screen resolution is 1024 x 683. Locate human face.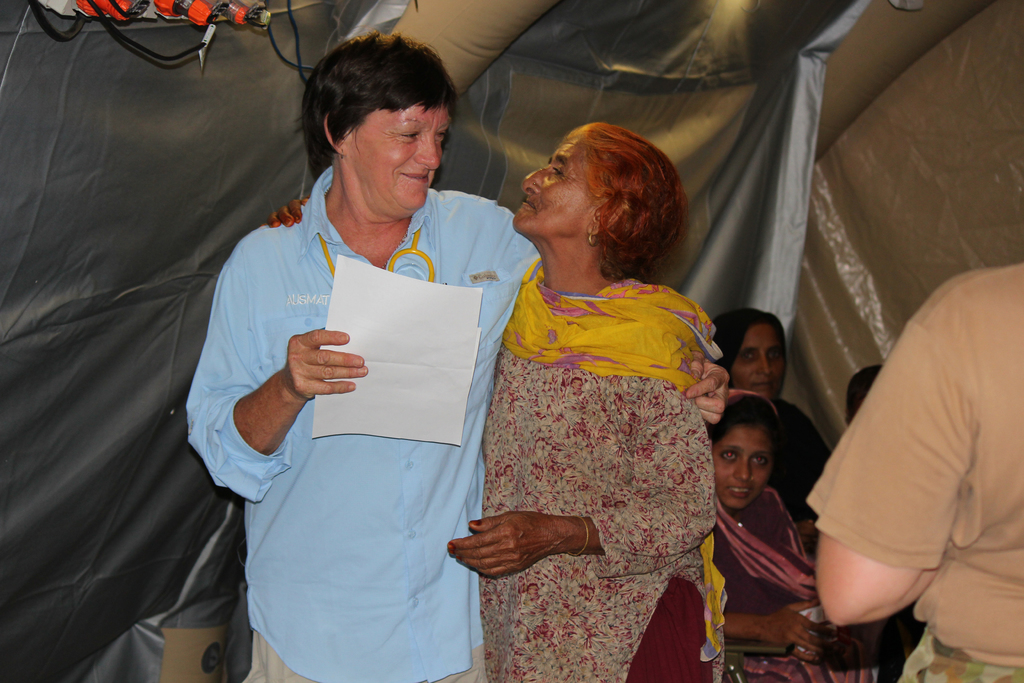
<box>714,425,774,507</box>.
